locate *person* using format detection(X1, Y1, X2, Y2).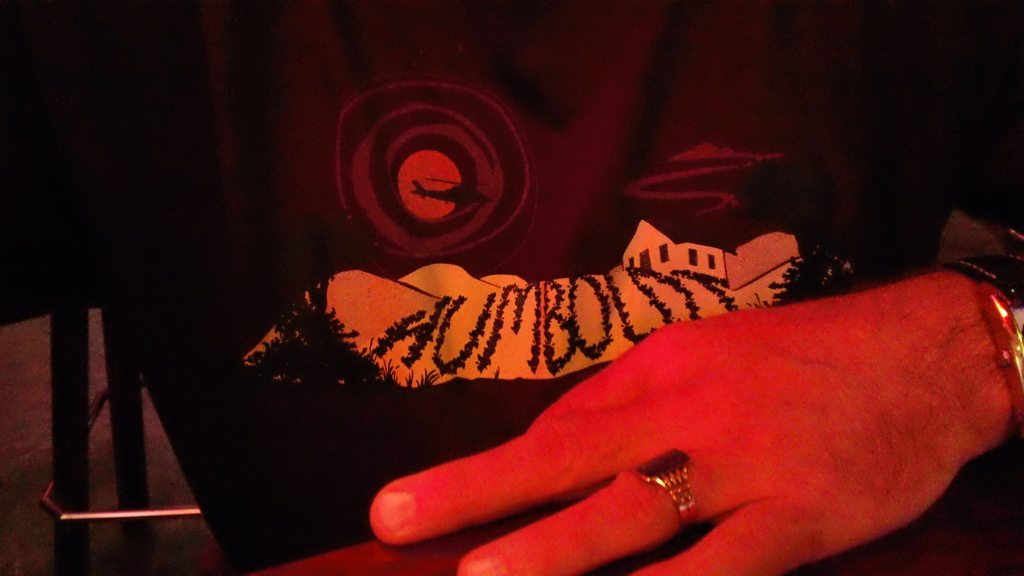
detection(0, 0, 1023, 575).
